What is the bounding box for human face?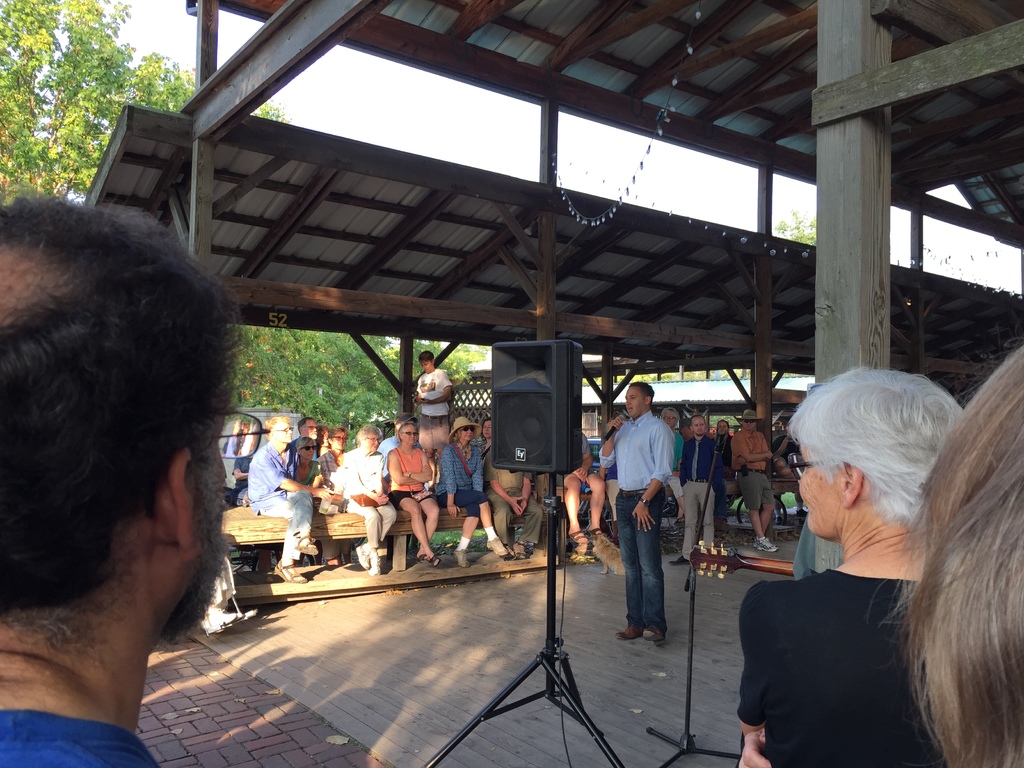
[178,394,230,637].
